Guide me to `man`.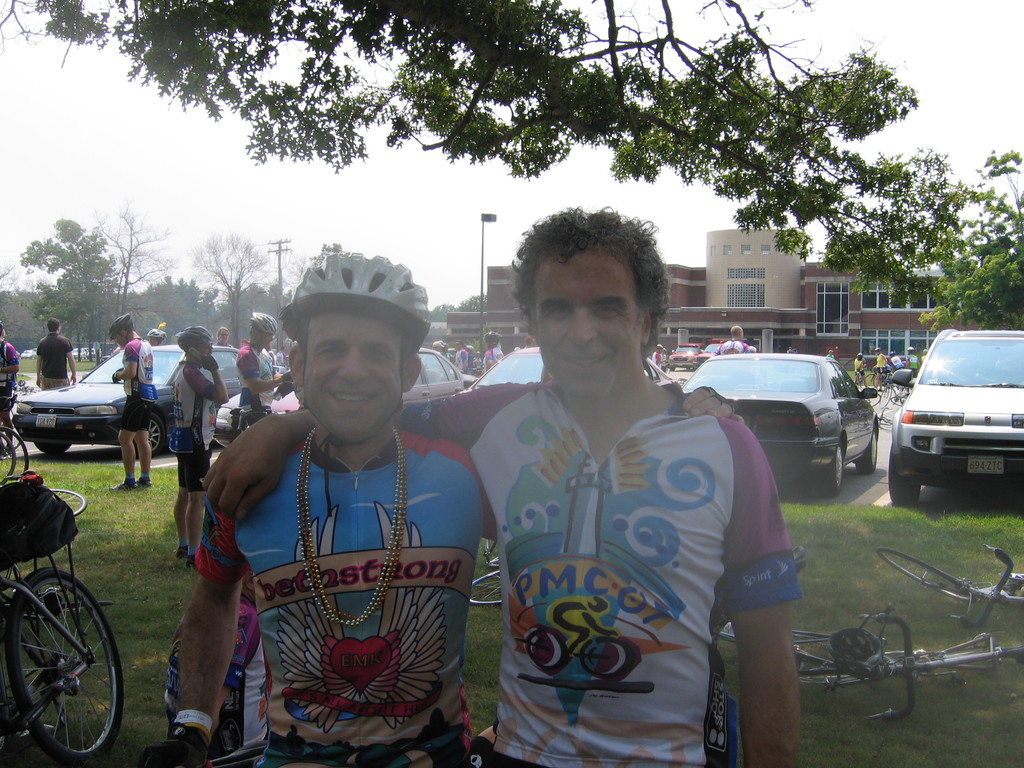
Guidance: 873, 346, 888, 388.
